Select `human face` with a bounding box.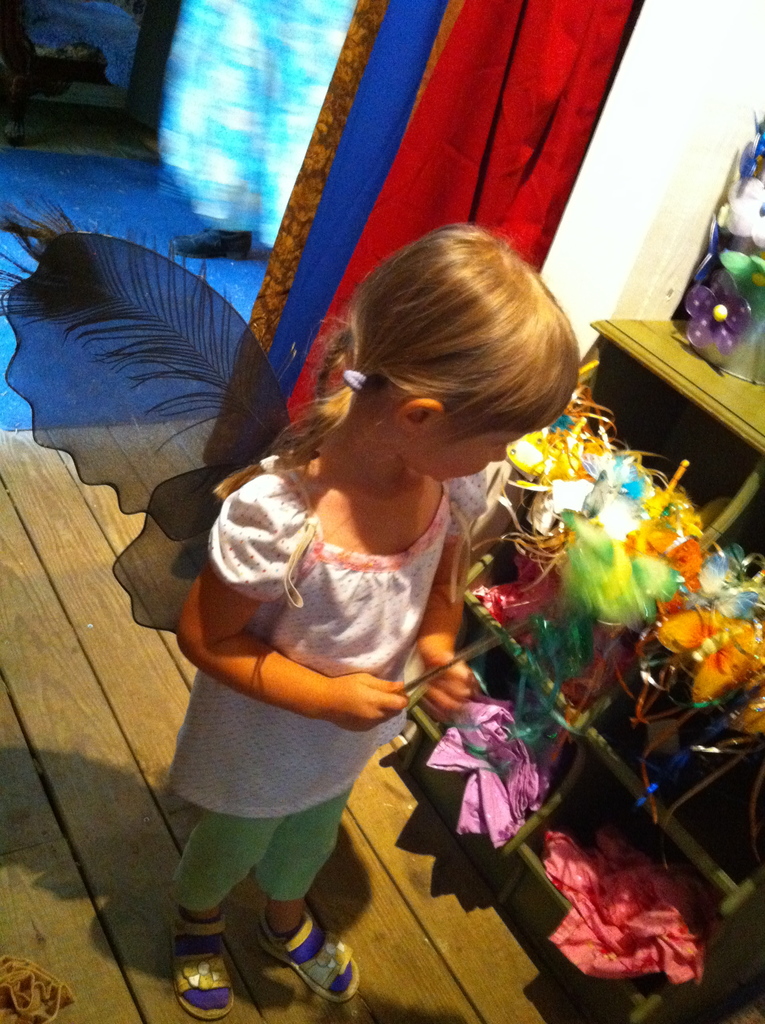
(left=411, top=428, right=530, bottom=484).
